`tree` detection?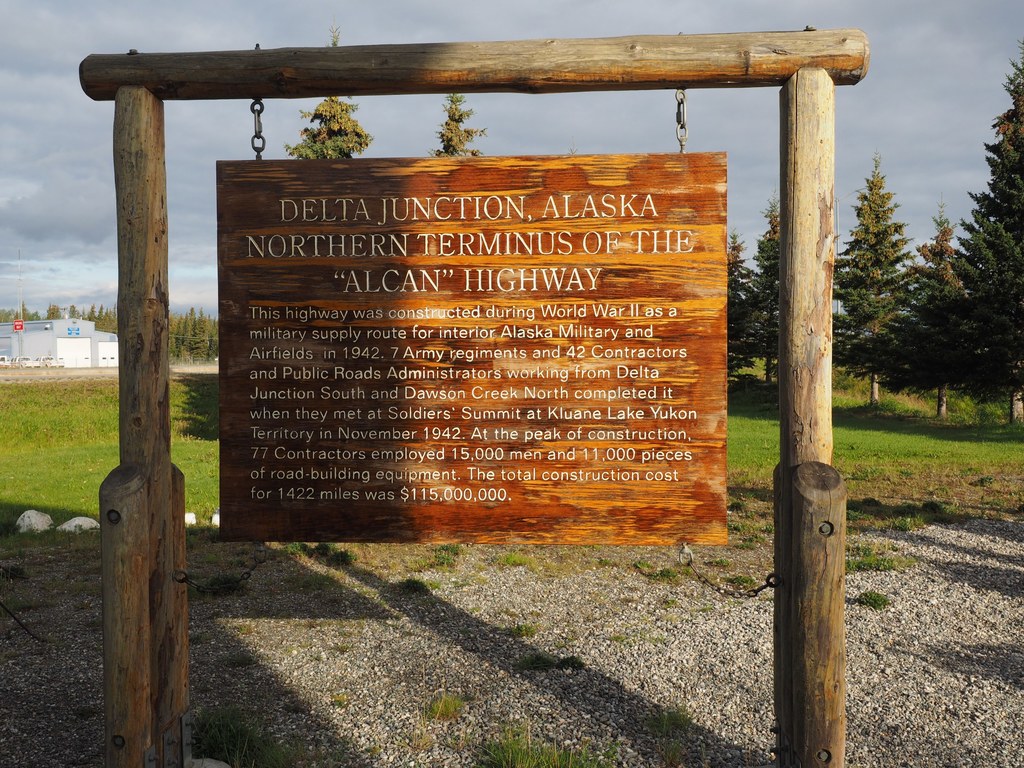
{"left": 828, "top": 161, "right": 920, "bottom": 402}
